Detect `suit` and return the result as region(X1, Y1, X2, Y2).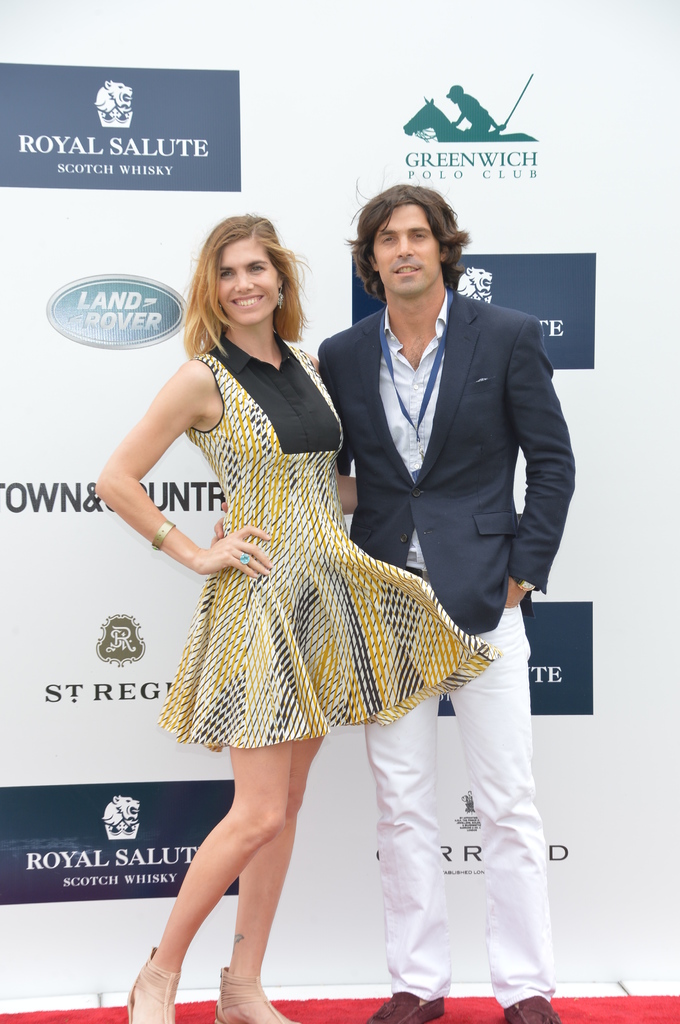
region(322, 285, 576, 635).
